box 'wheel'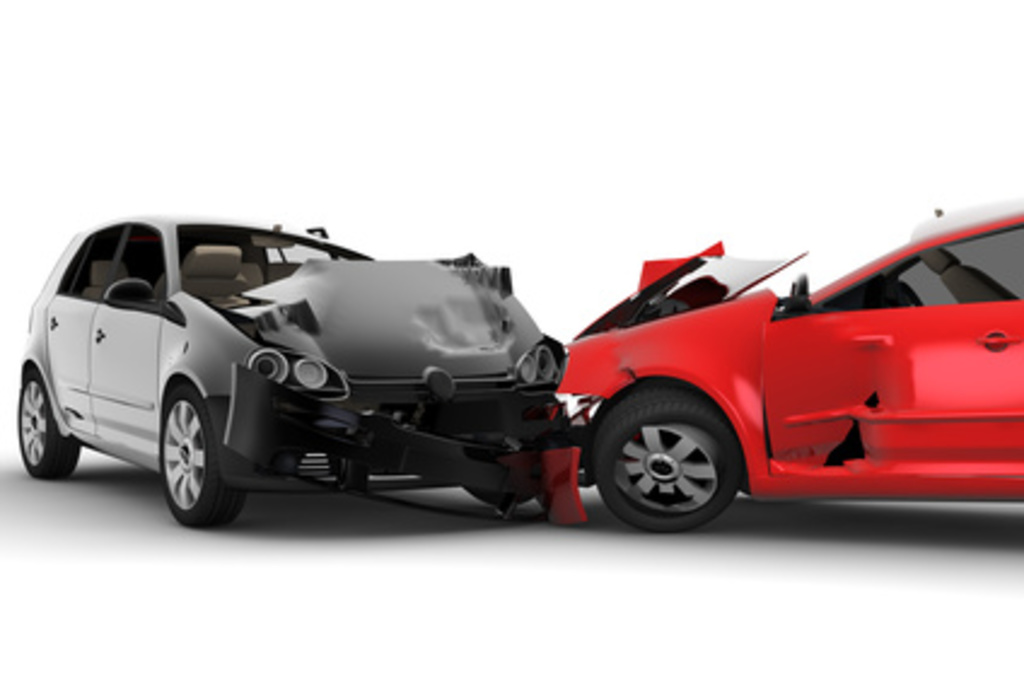
(589,393,751,526)
